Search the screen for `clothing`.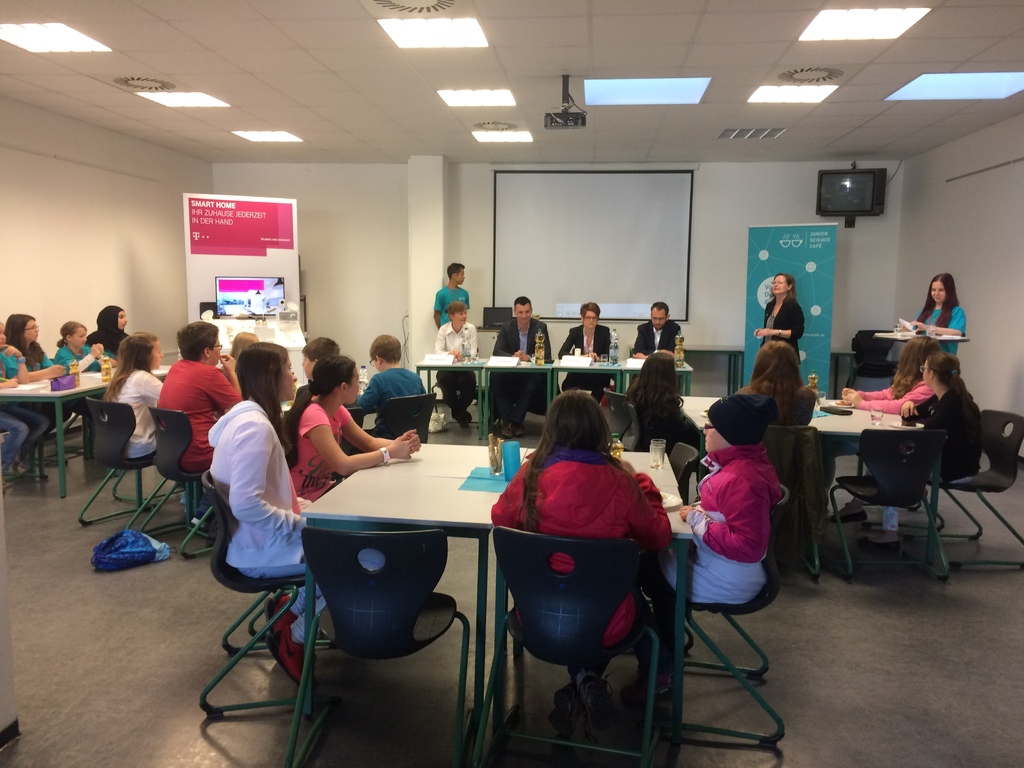
Found at (557, 328, 614, 401).
